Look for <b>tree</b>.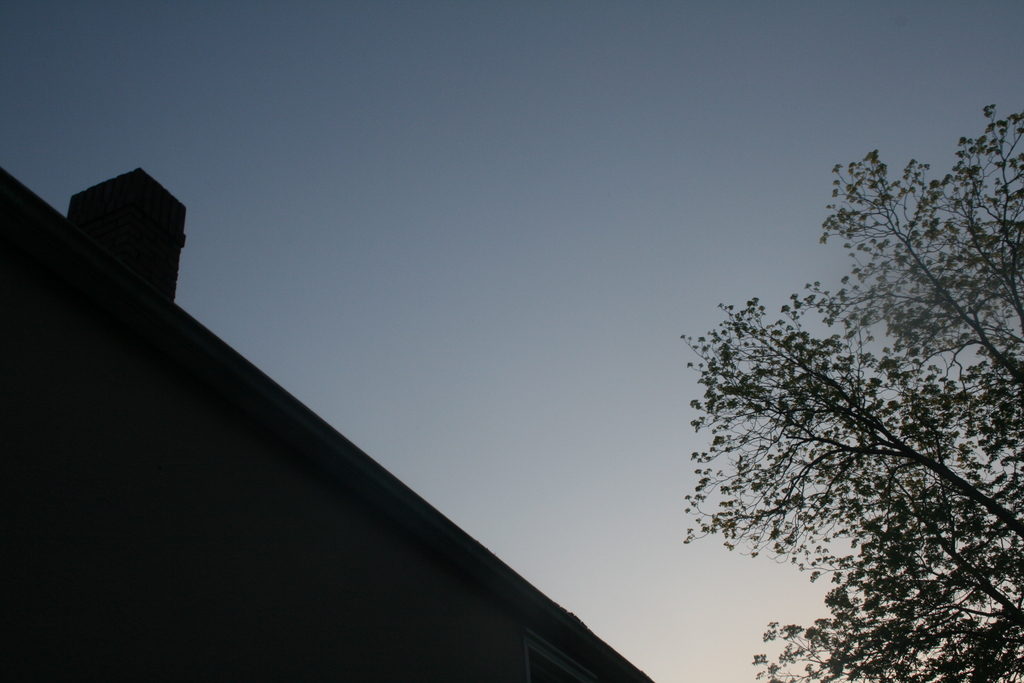
Found: [left=631, top=89, right=1007, bottom=682].
